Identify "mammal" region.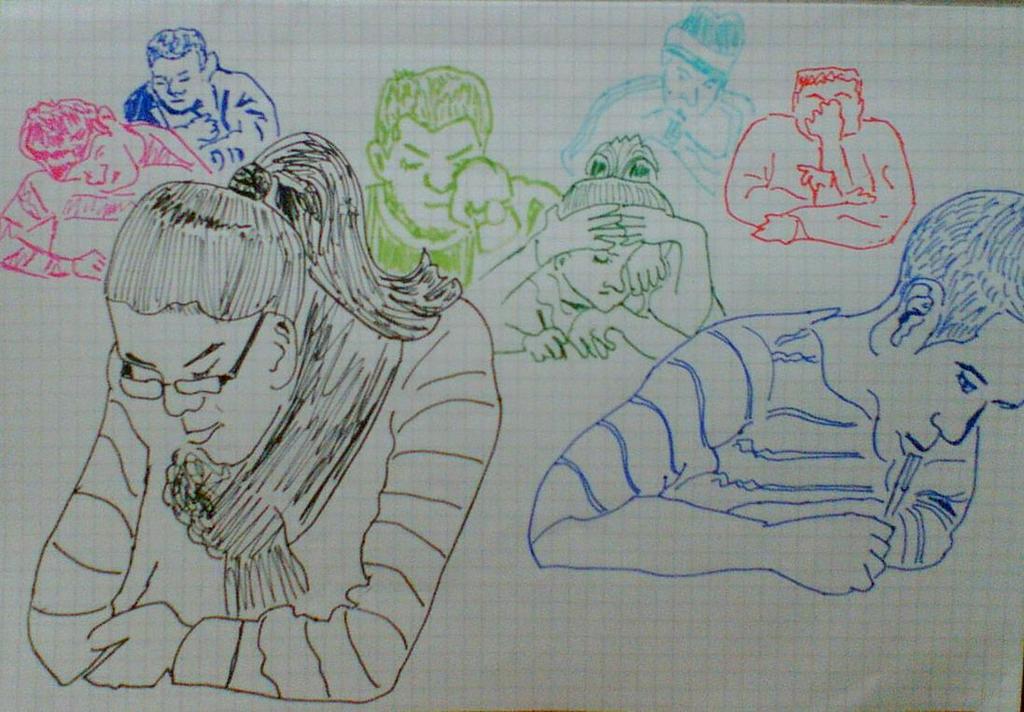
Region: rect(358, 58, 563, 283).
